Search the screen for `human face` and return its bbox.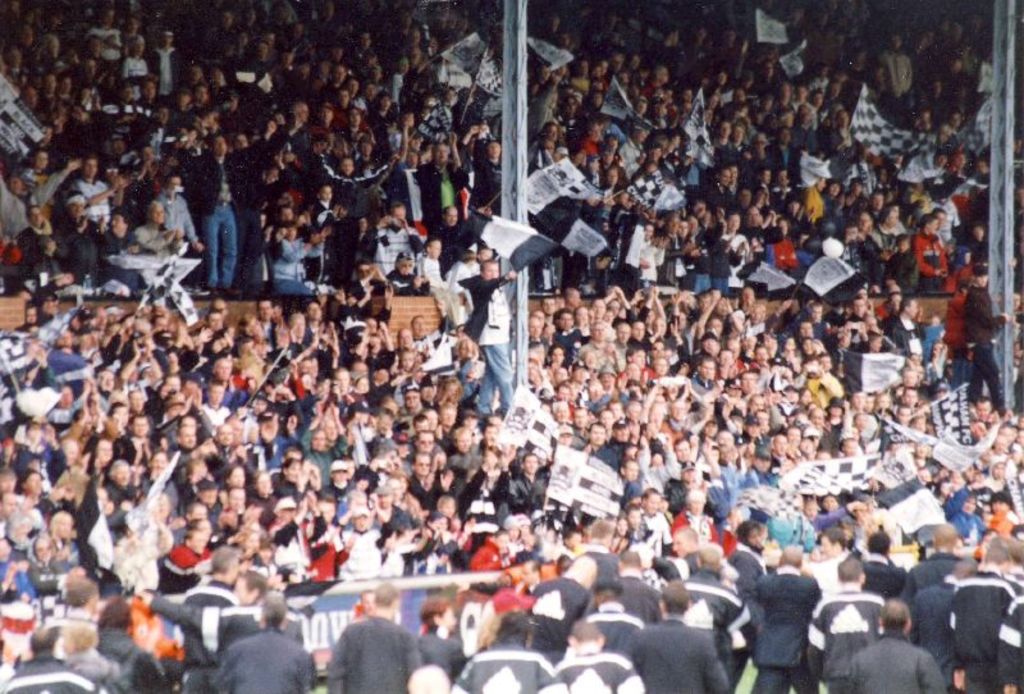
Found: 861/314/876/330.
